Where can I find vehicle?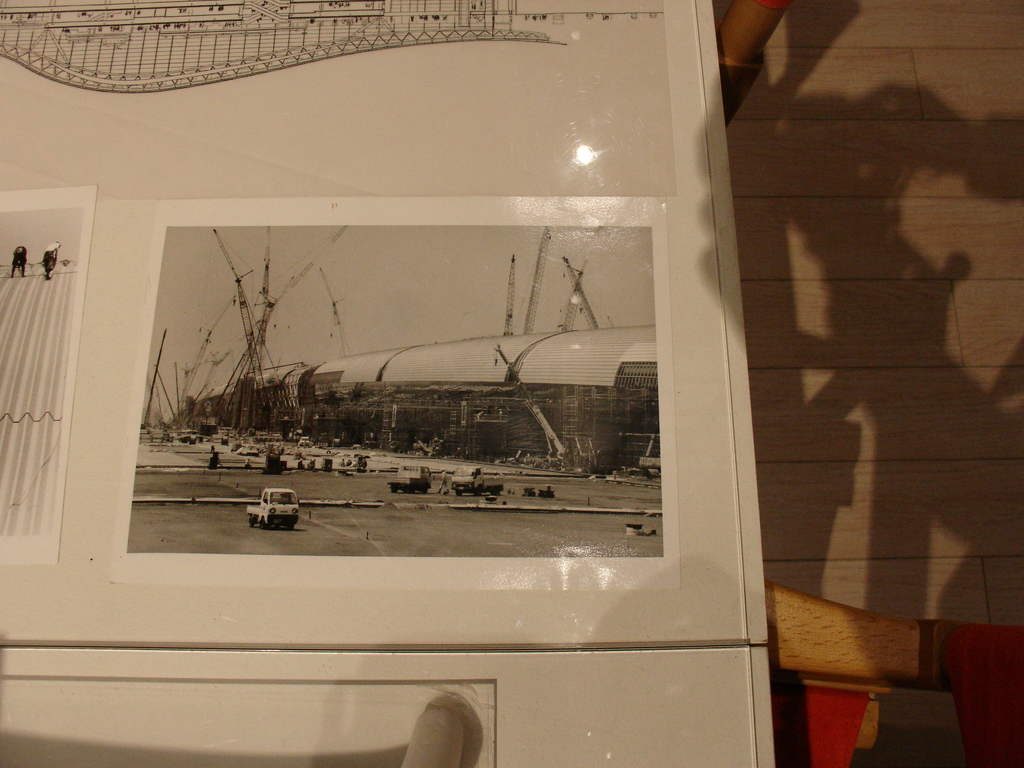
You can find it at locate(387, 461, 434, 494).
